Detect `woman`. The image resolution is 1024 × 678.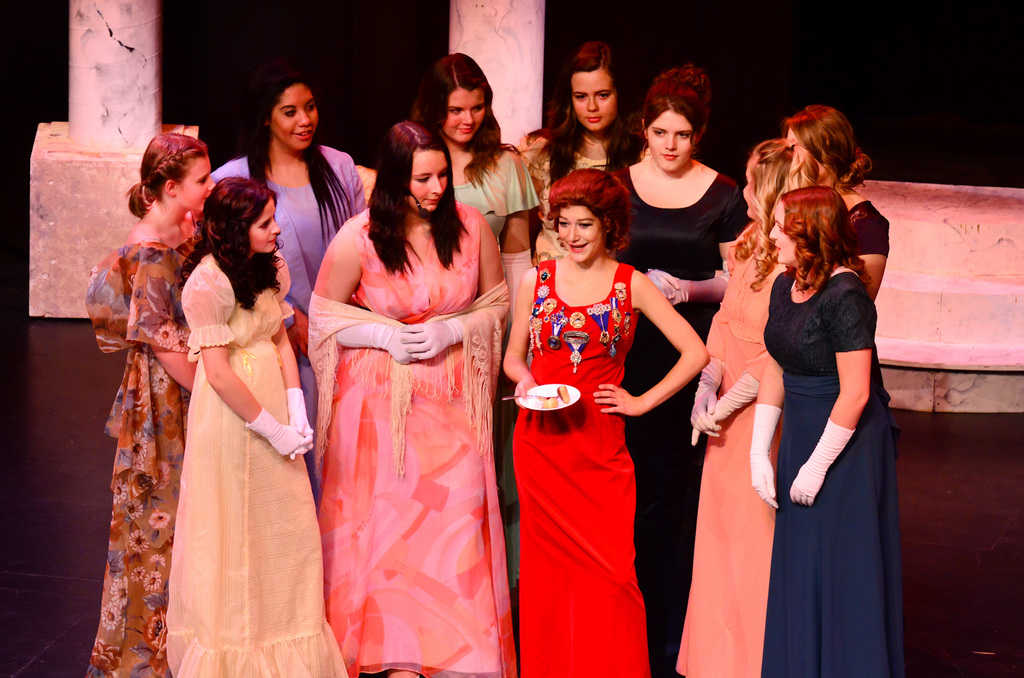
<region>209, 58, 368, 507</region>.
